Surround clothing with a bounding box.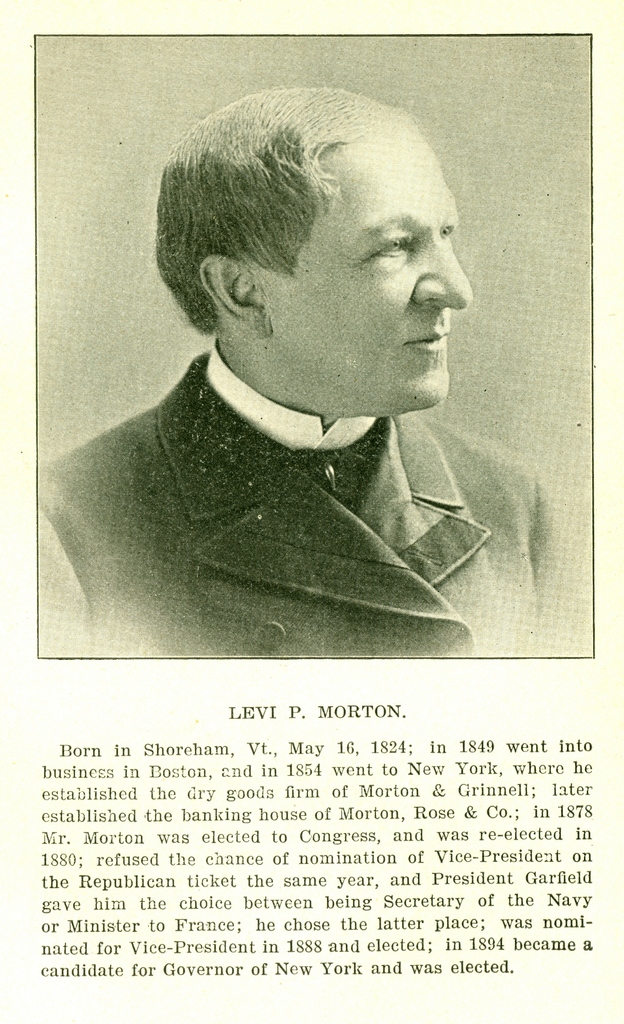
28:341:559:661.
